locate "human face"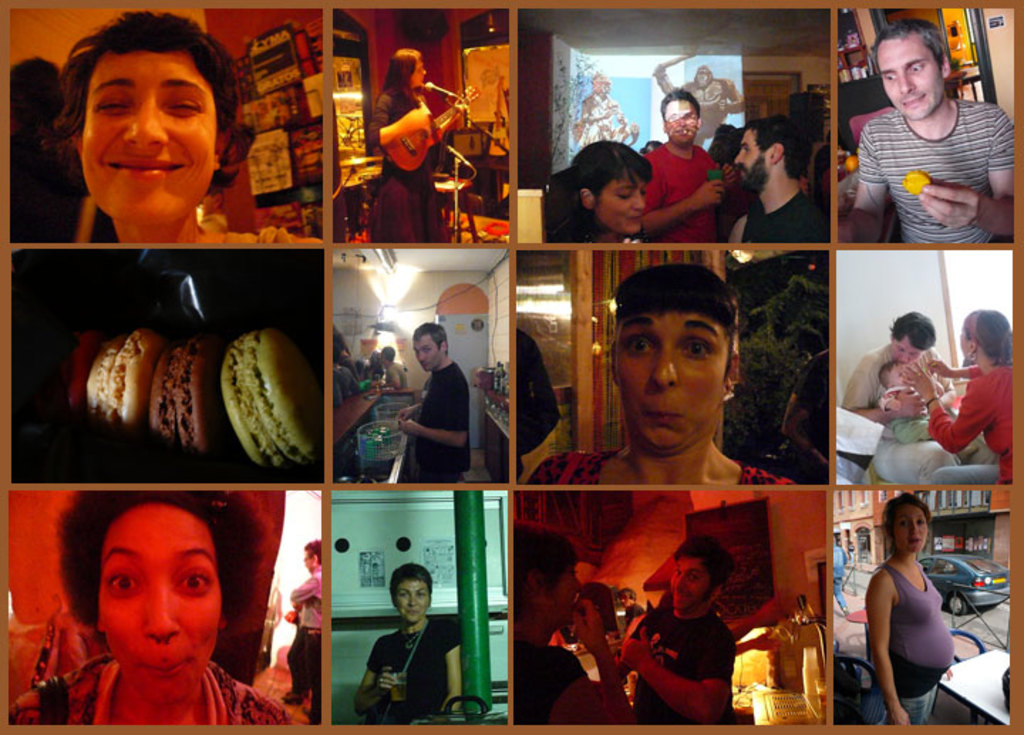
pyautogui.locateOnScreen(735, 132, 761, 173)
